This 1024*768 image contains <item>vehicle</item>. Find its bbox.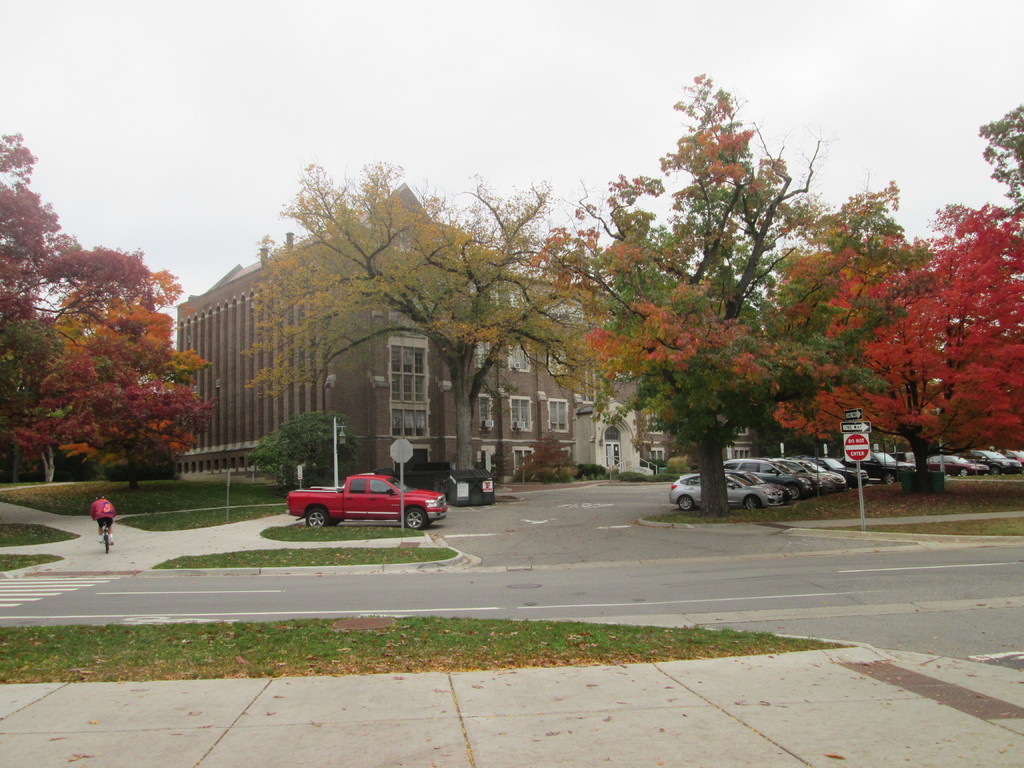
997/447/1023/467.
